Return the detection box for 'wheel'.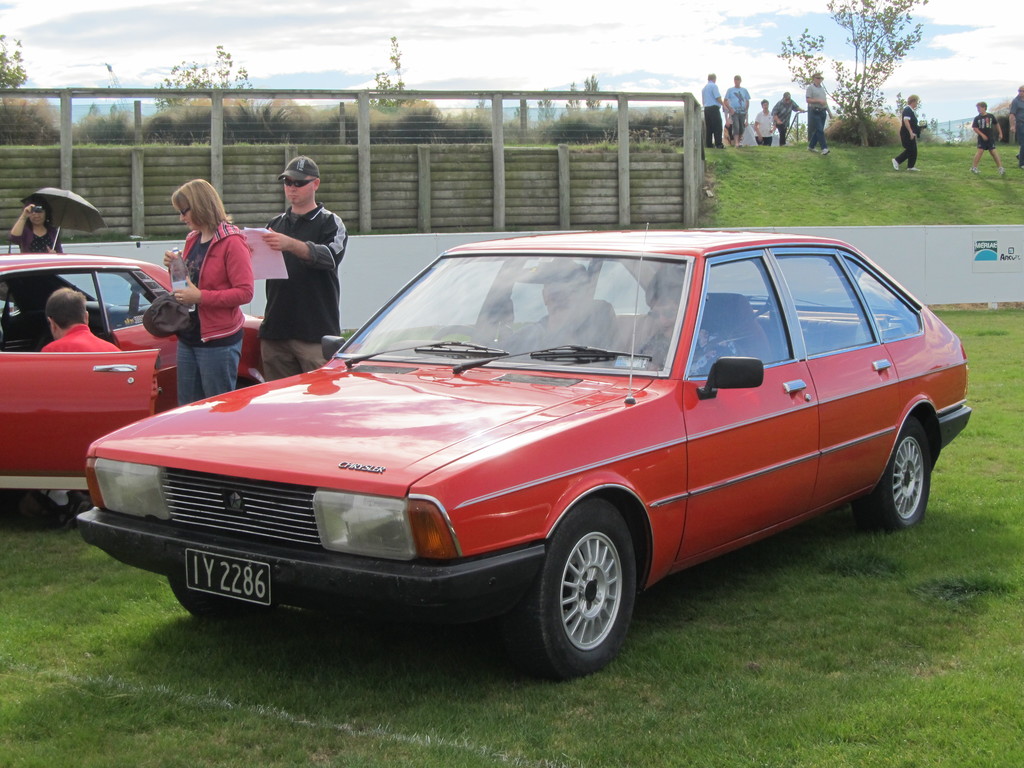
<box>431,324,502,350</box>.
